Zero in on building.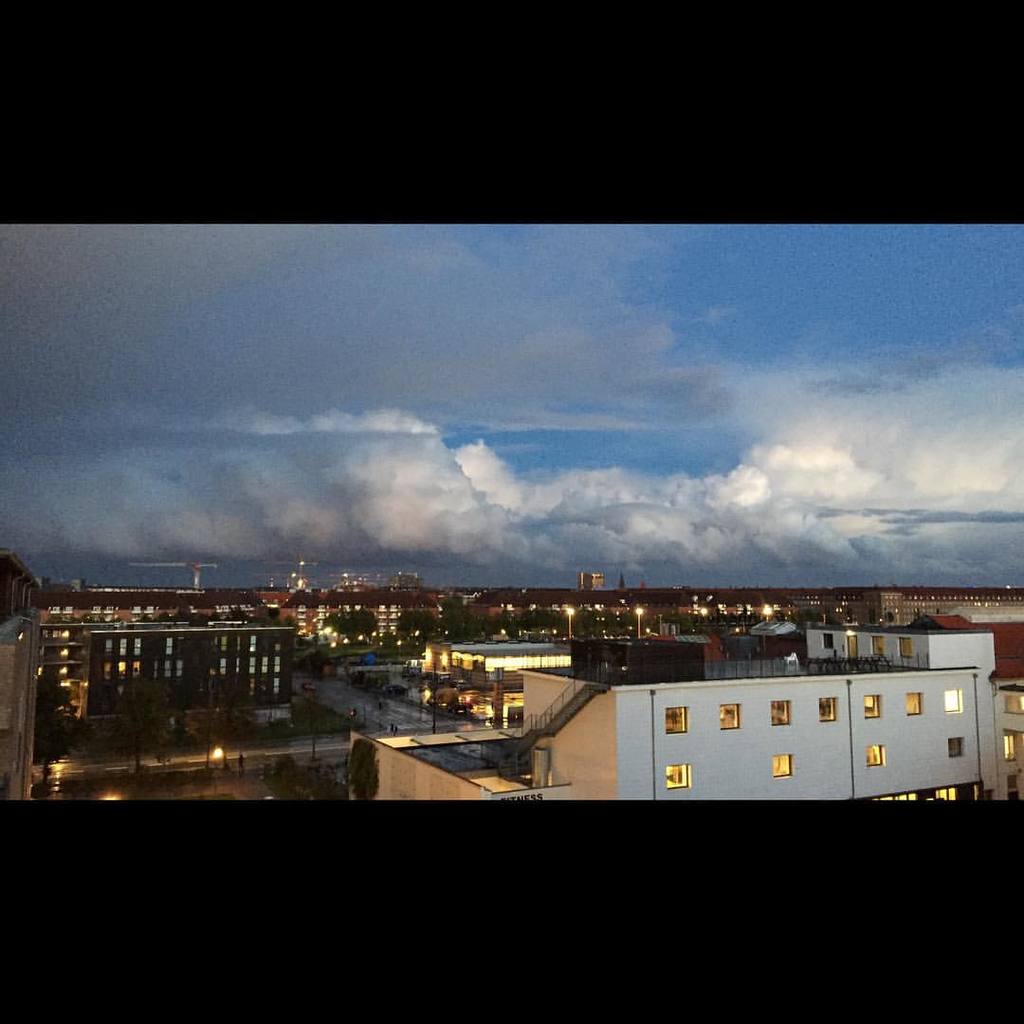
Zeroed in: bbox=[351, 635, 1004, 802].
